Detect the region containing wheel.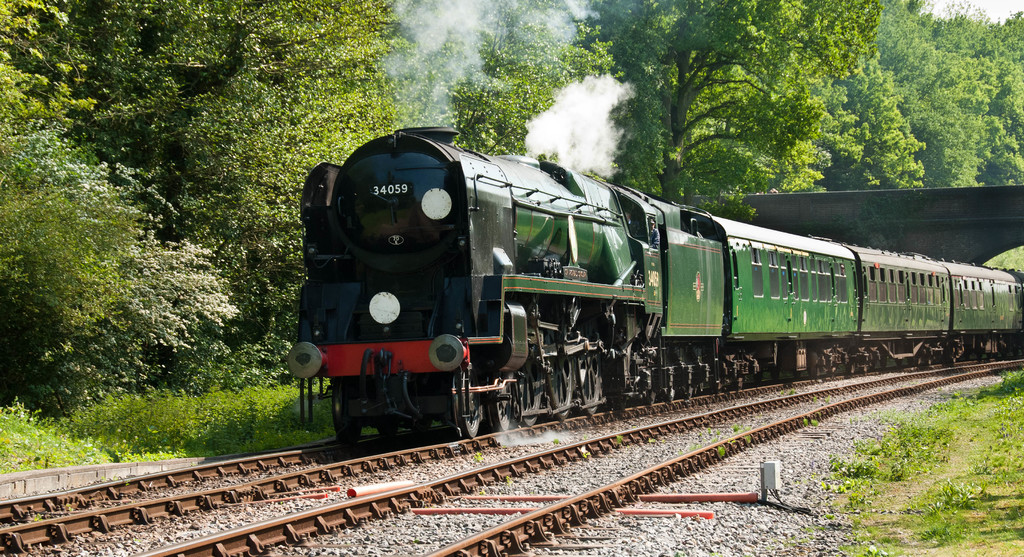
(660, 388, 676, 399).
